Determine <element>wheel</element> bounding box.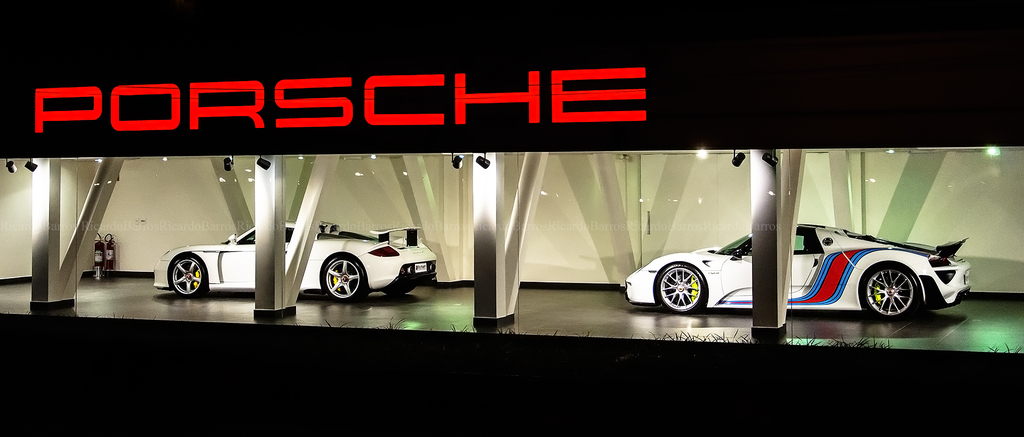
Determined: {"left": 860, "top": 264, "right": 921, "bottom": 316}.
